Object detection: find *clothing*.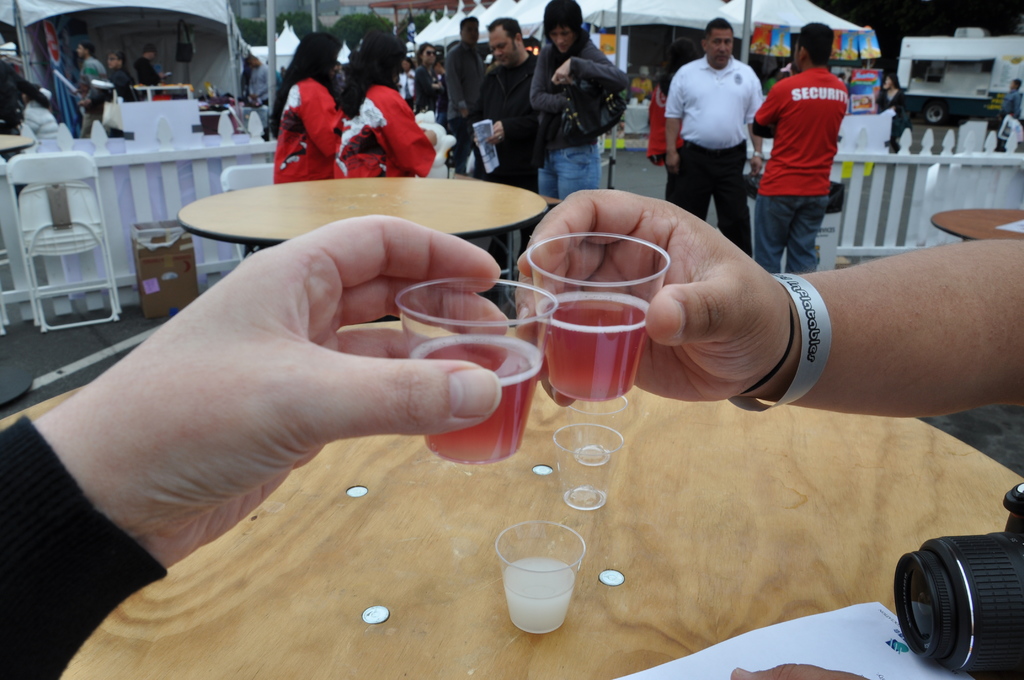
[322,71,448,179].
